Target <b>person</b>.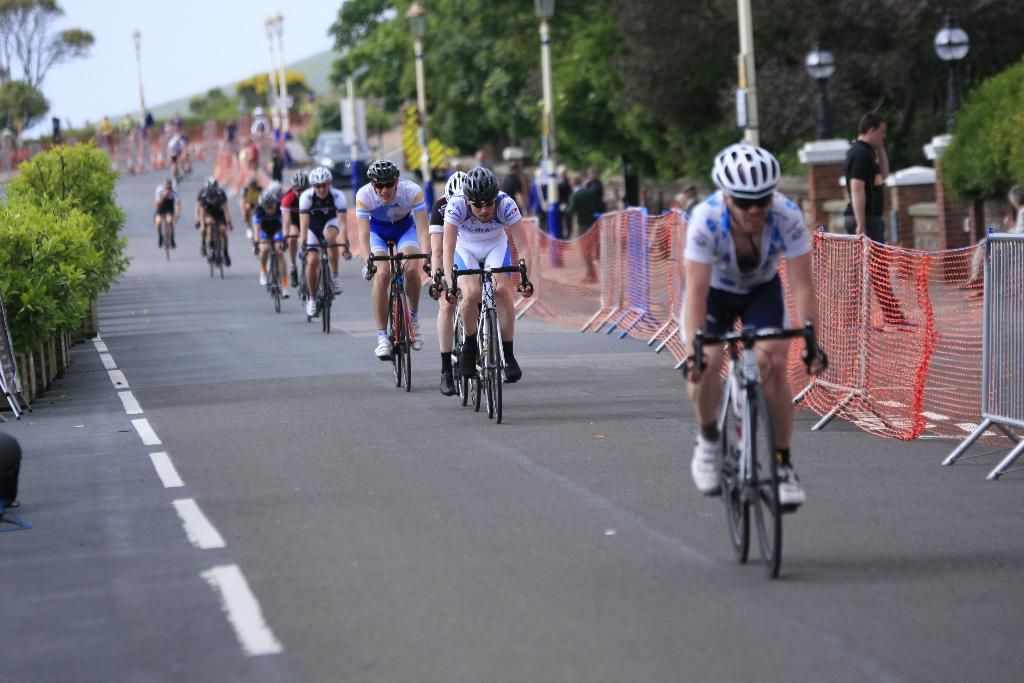
Target region: x1=434, y1=175, x2=541, y2=391.
